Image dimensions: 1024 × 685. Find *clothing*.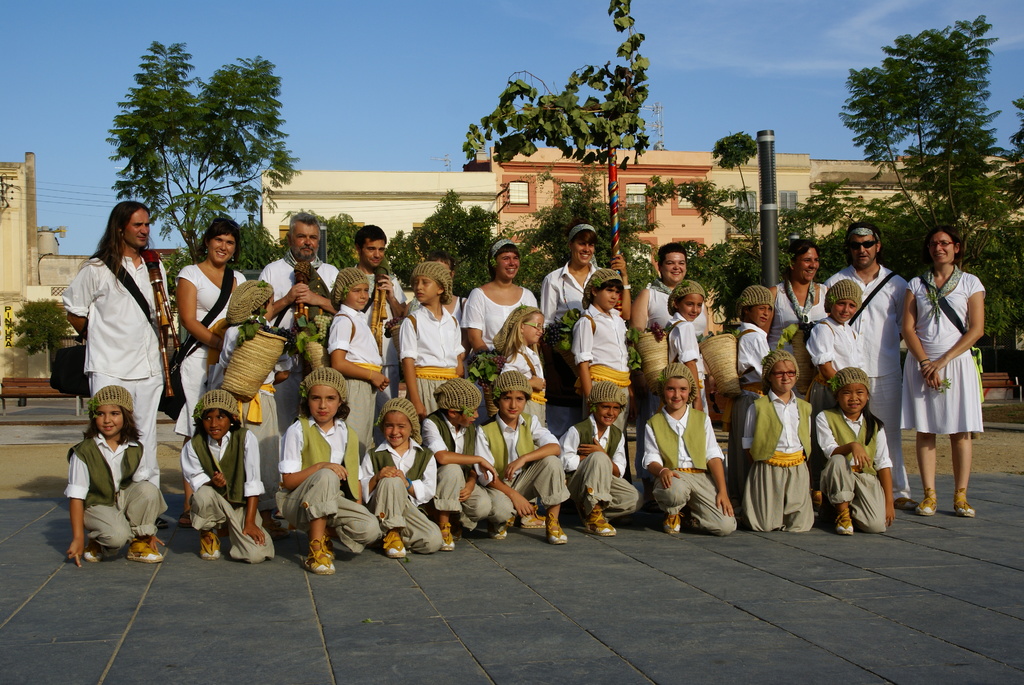
region(826, 266, 908, 436).
